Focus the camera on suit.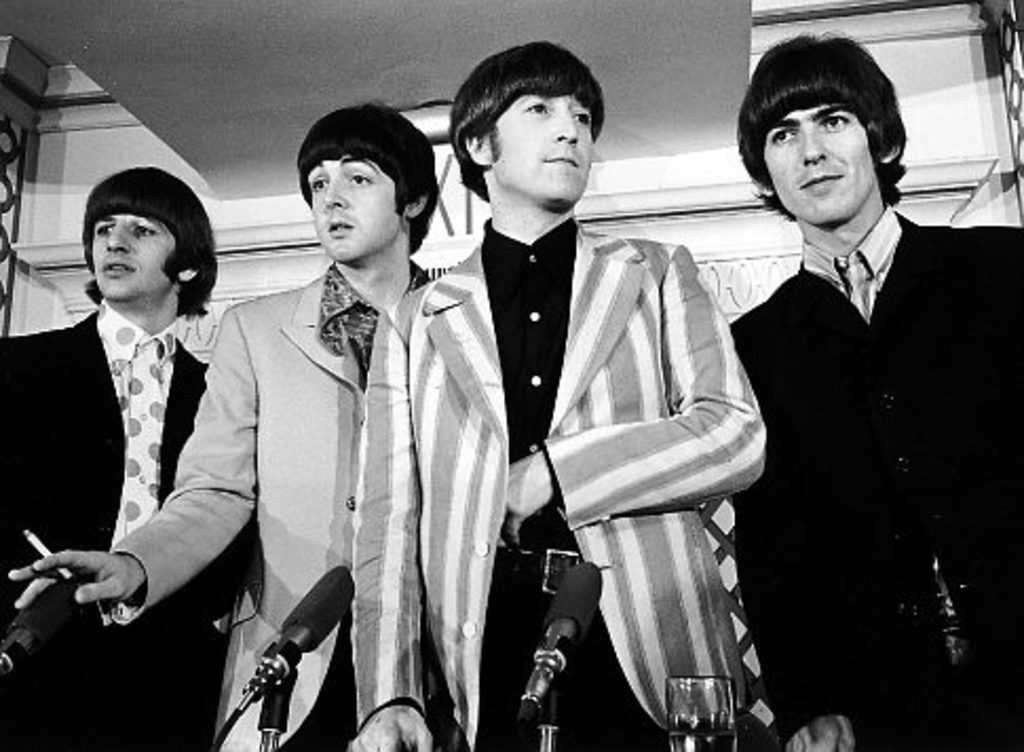
Focus region: locate(726, 215, 1022, 750).
